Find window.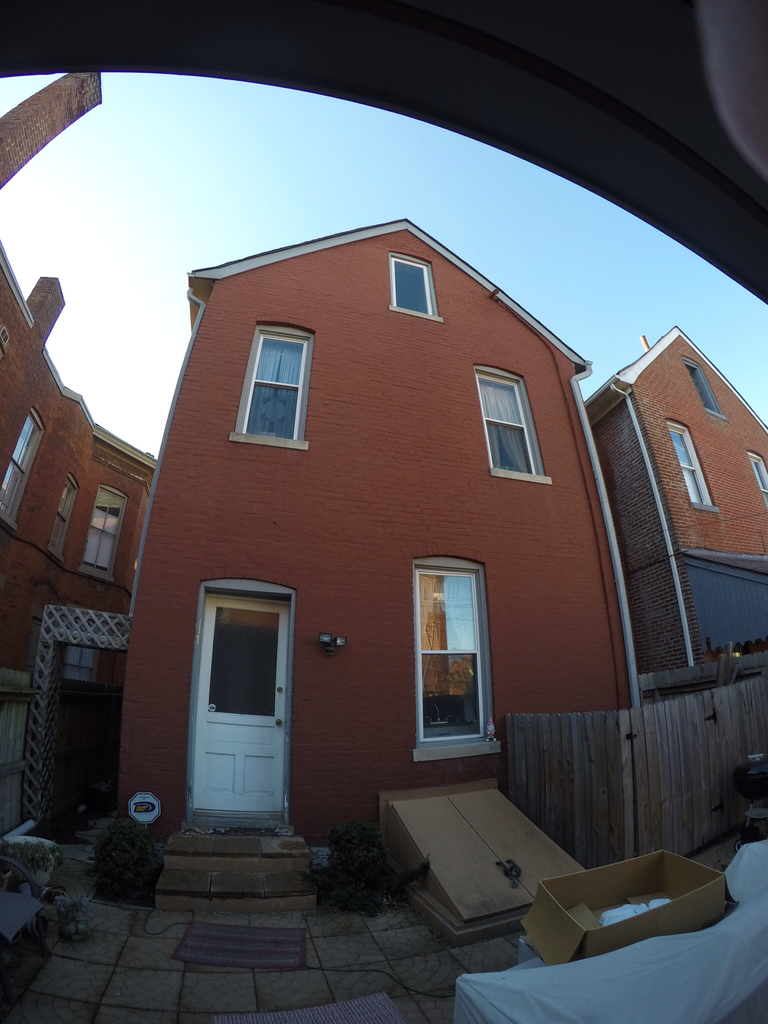
crop(749, 450, 767, 490).
